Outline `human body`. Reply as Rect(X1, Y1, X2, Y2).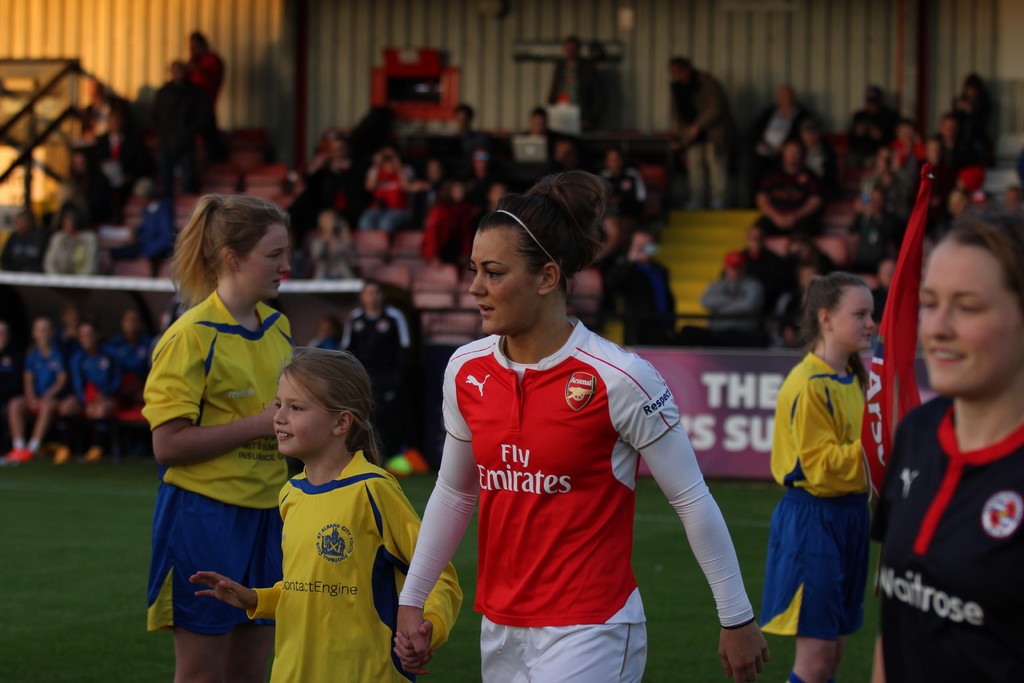
Rect(153, 65, 186, 175).
